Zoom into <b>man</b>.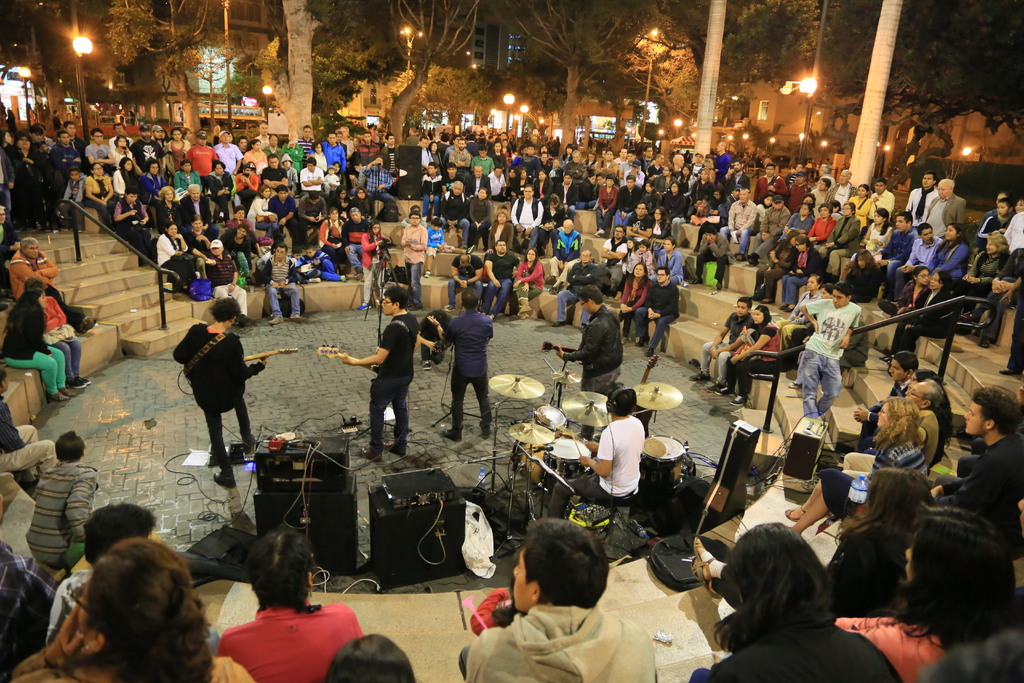
Zoom target: [x1=296, y1=155, x2=326, y2=199].
